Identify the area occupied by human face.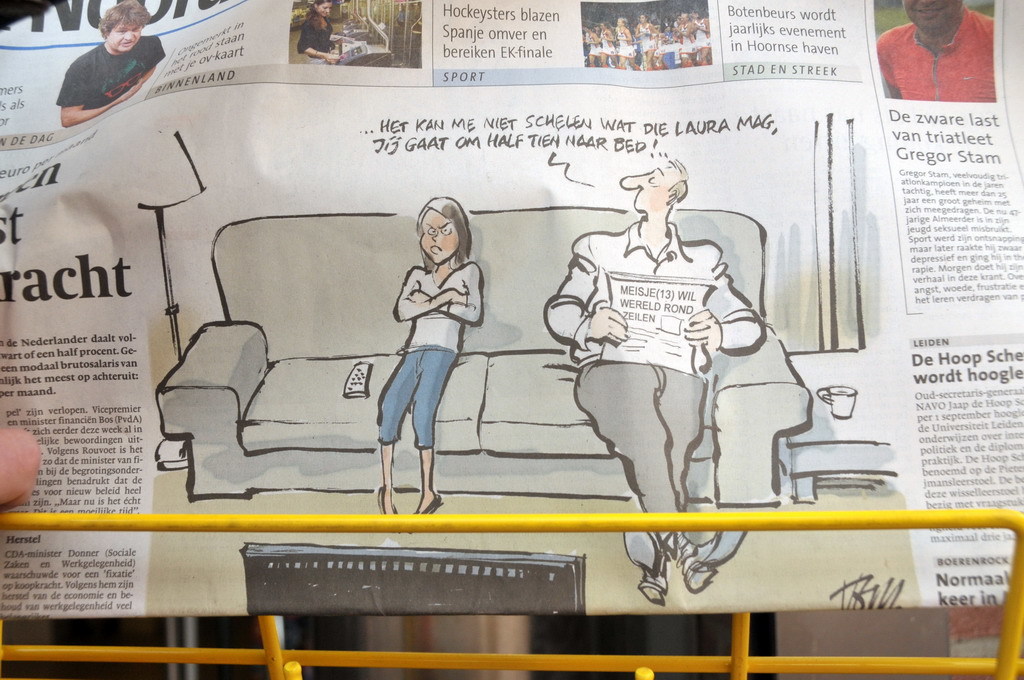
Area: bbox=[904, 0, 963, 34].
